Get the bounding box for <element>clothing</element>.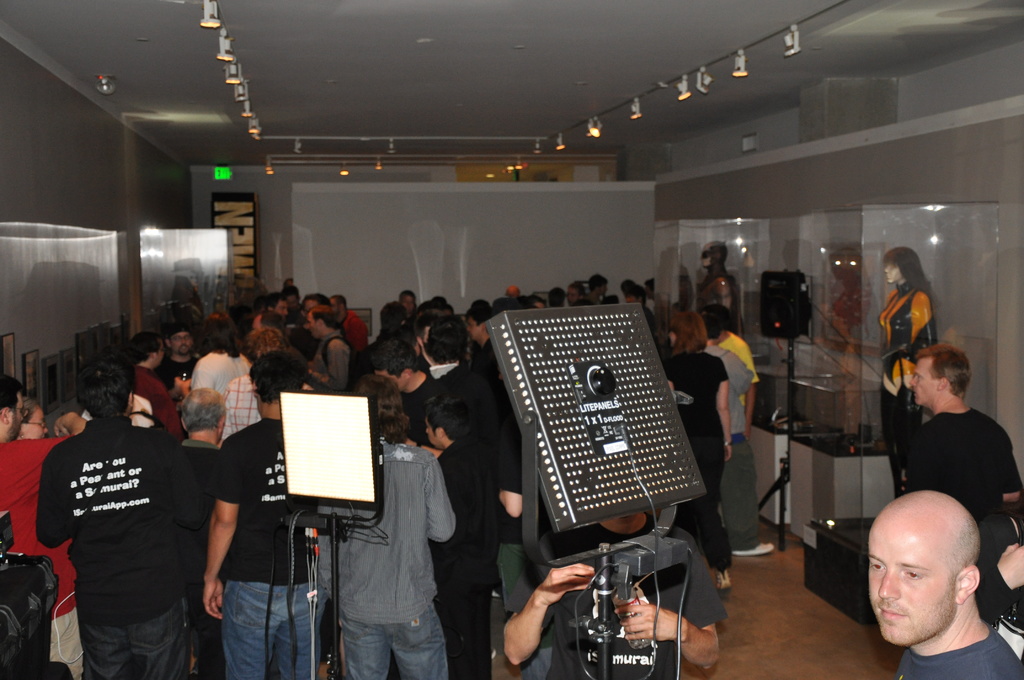
305, 440, 458, 679.
